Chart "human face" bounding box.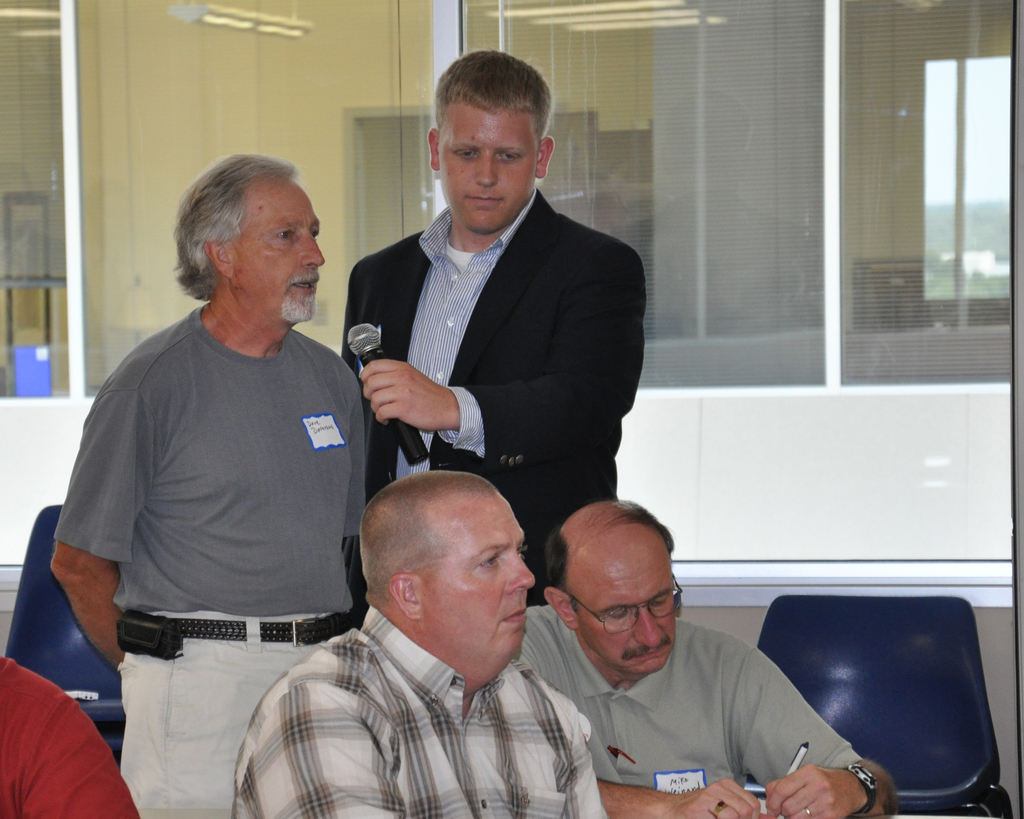
Charted: (left=235, top=177, right=326, bottom=325).
